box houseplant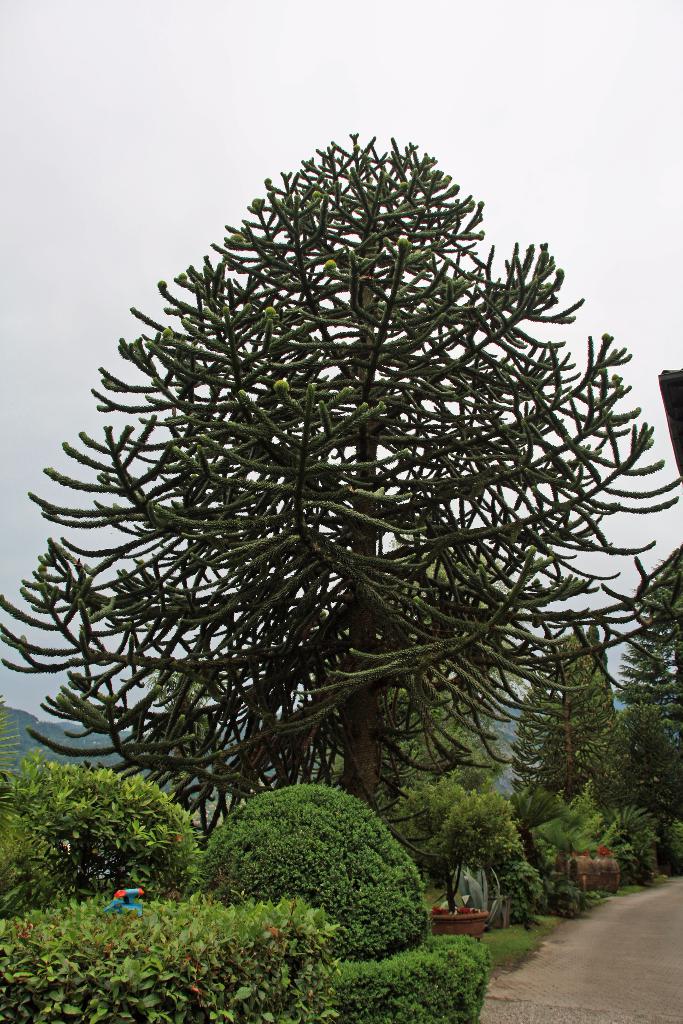
(383,778,516,946)
